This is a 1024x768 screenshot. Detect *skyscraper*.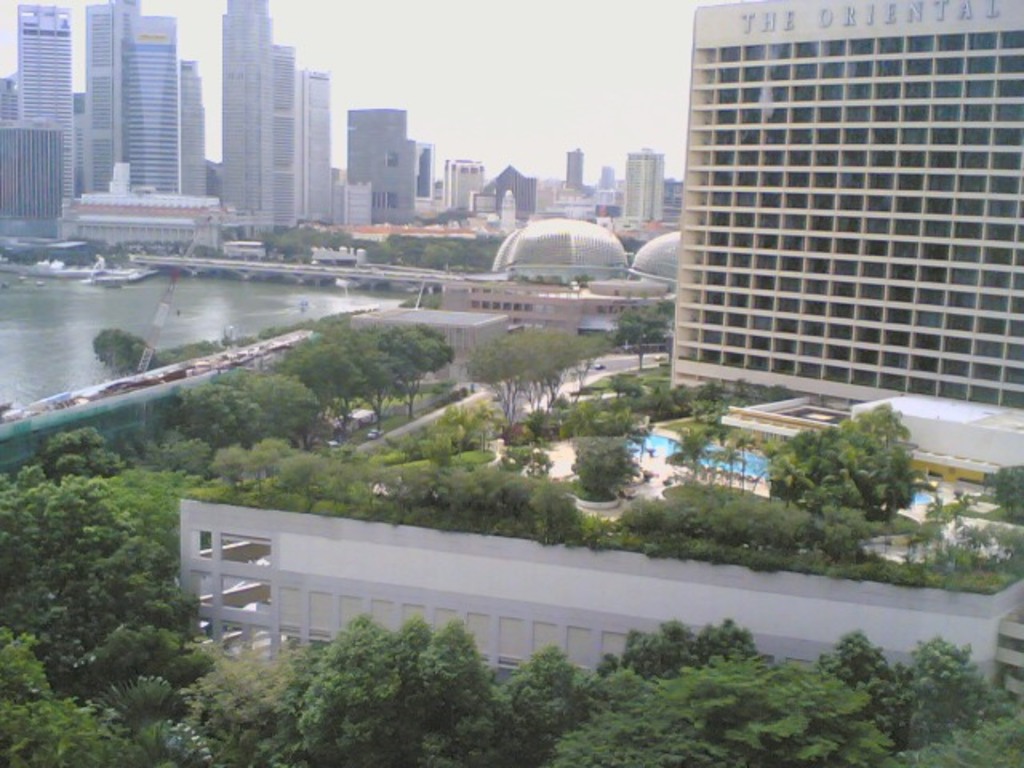
645/26/1023/446.
